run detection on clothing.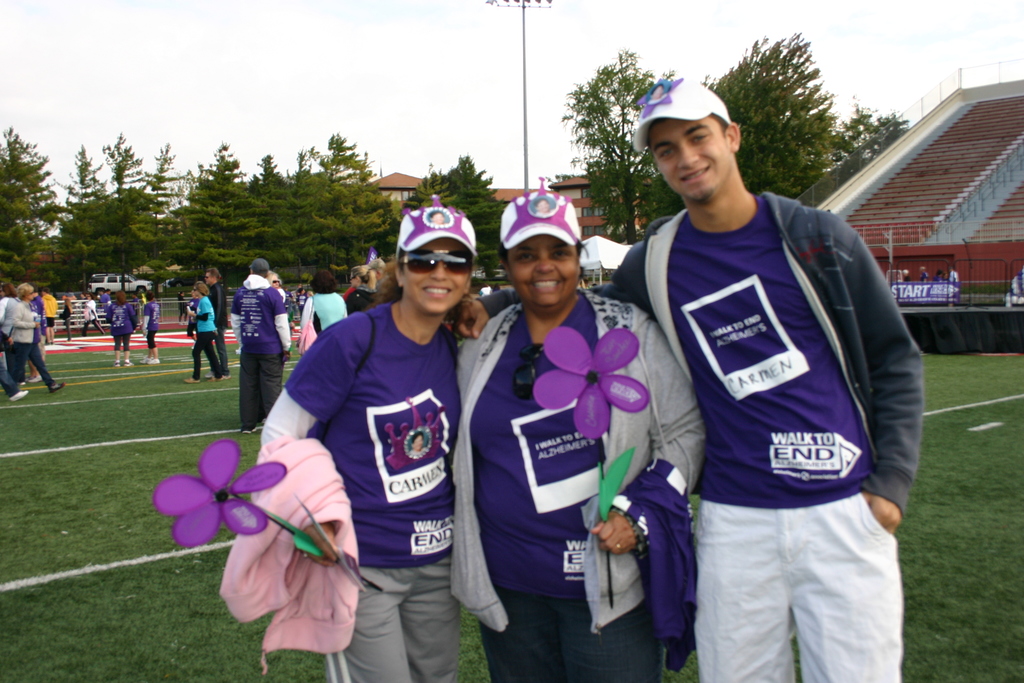
Result: locate(207, 290, 225, 349).
